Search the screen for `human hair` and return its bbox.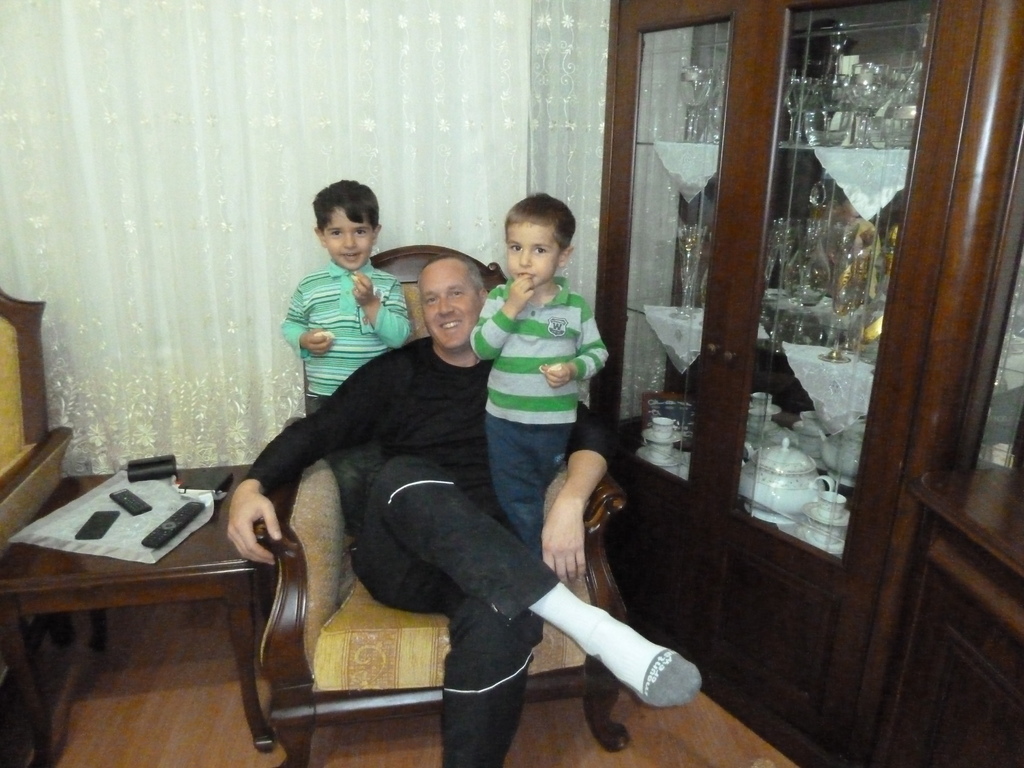
Found: locate(314, 178, 378, 232).
